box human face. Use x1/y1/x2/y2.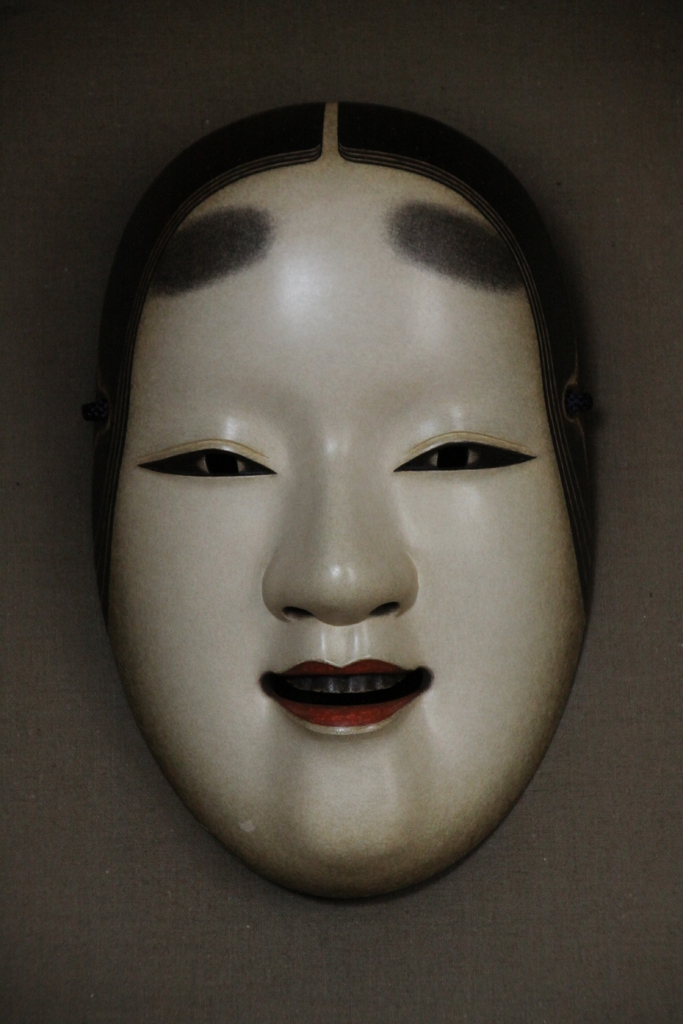
104/152/586/901.
